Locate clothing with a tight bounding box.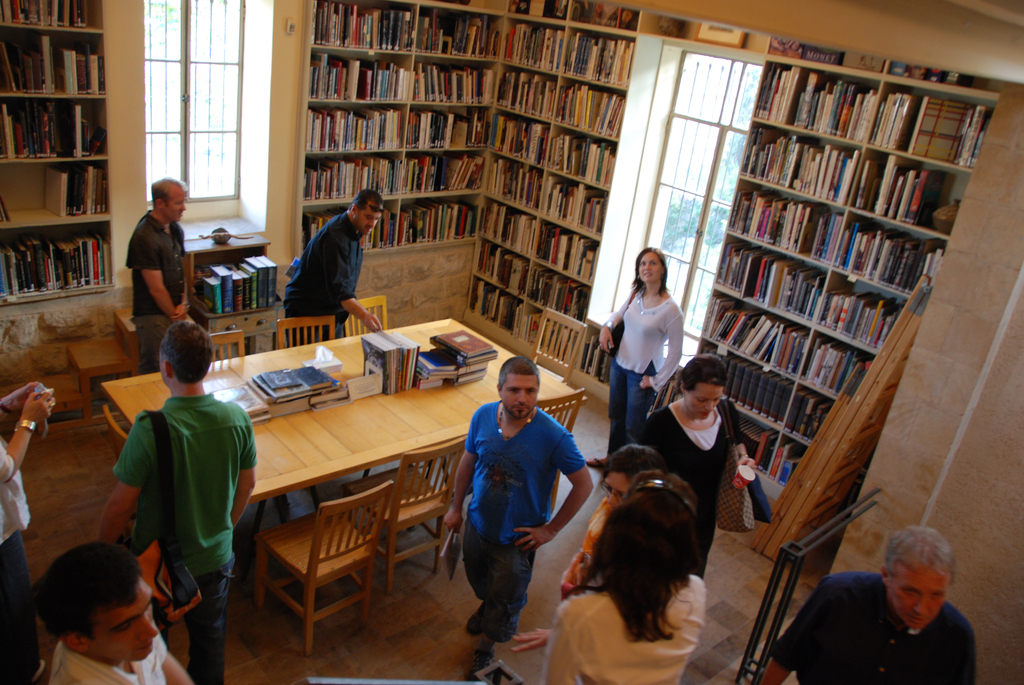
left=461, top=405, right=580, bottom=629.
